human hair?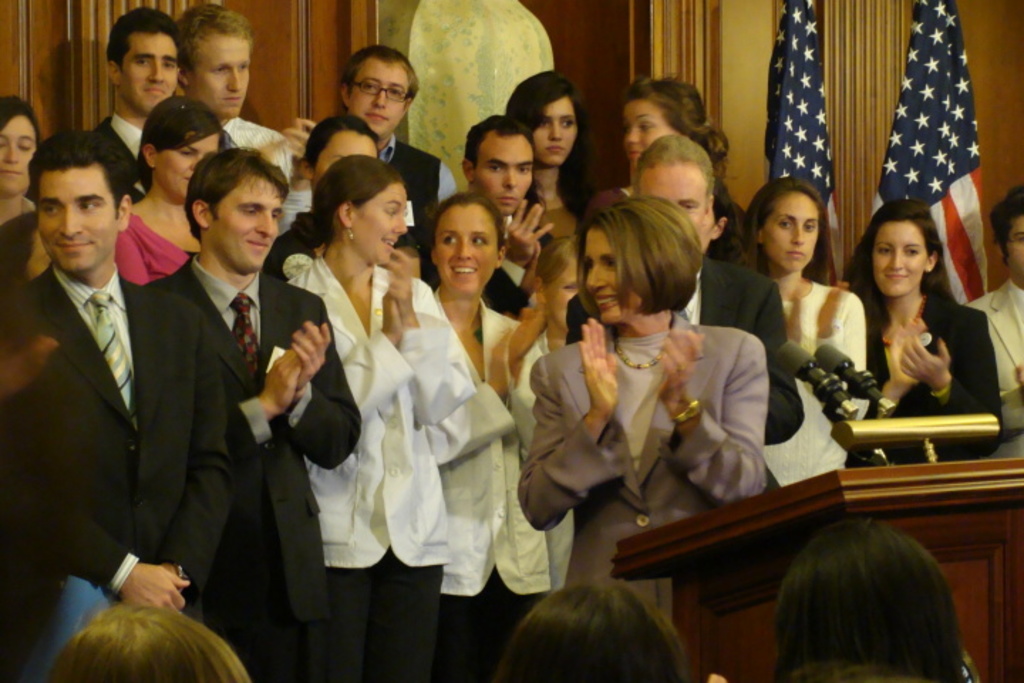
box=[107, 6, 186, 75]
